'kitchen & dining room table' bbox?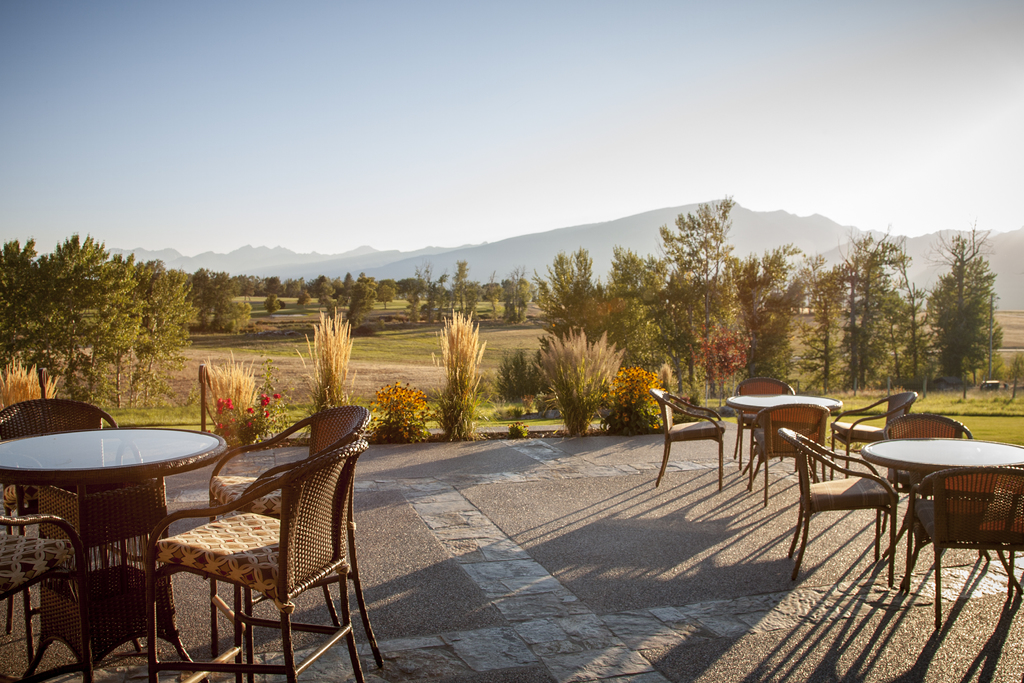
left=818, top=403, right=1015, bottom=612
